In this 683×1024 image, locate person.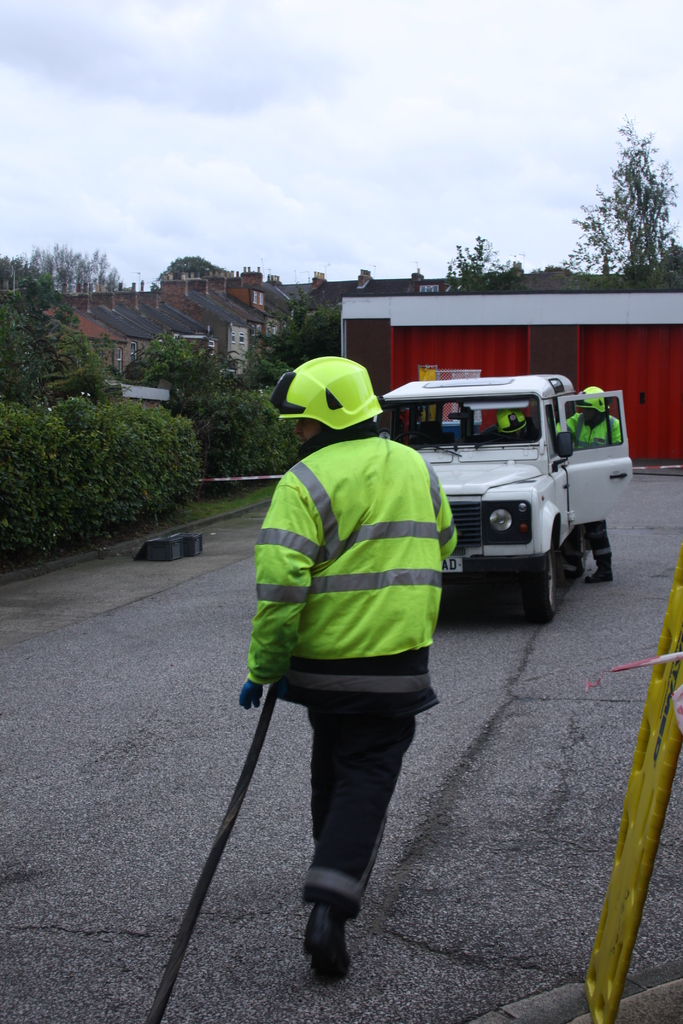
Bounding box: bbox=[230, 312, 479, 956].
